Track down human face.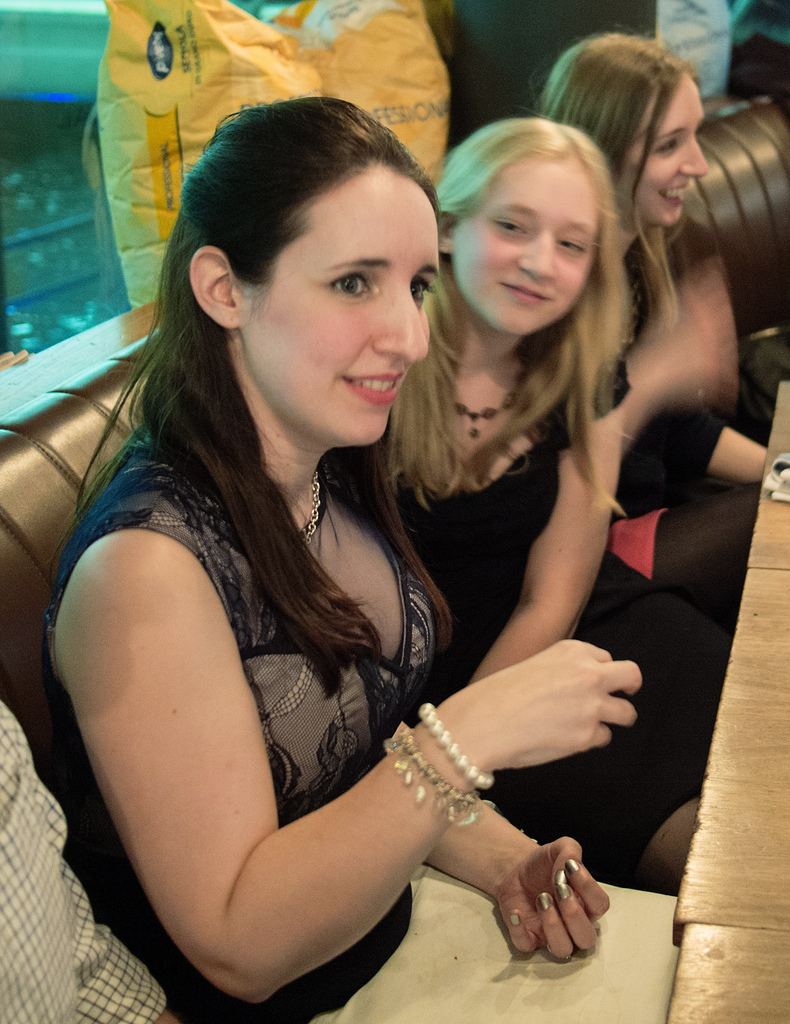
Tracked to 618, 77, 709, 232.
